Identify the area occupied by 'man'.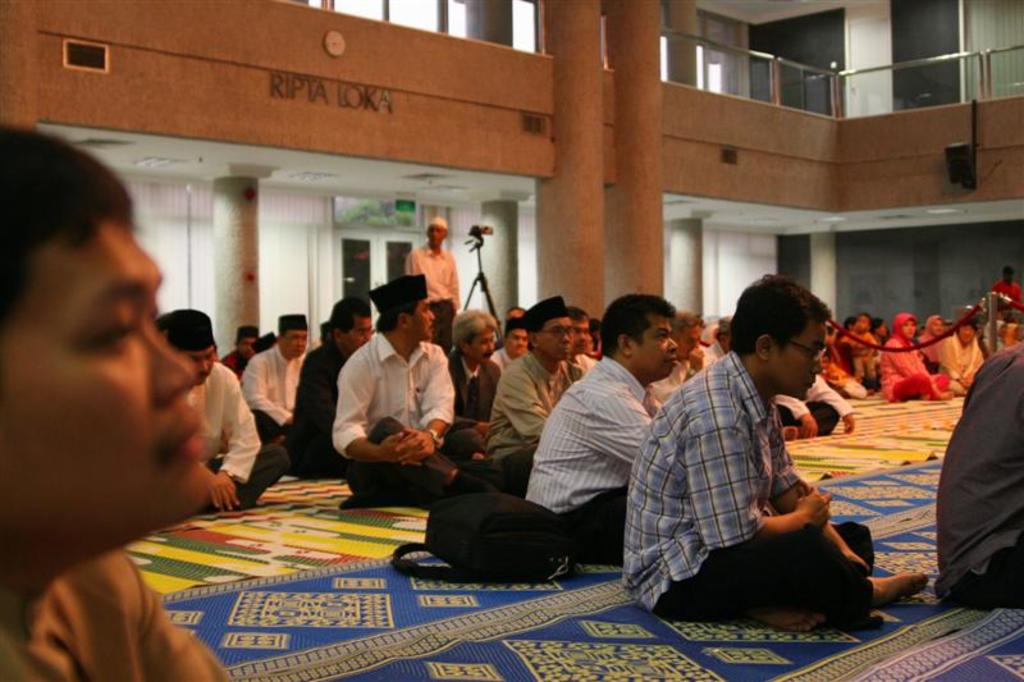
Area: 632, 283, 882, 637.
